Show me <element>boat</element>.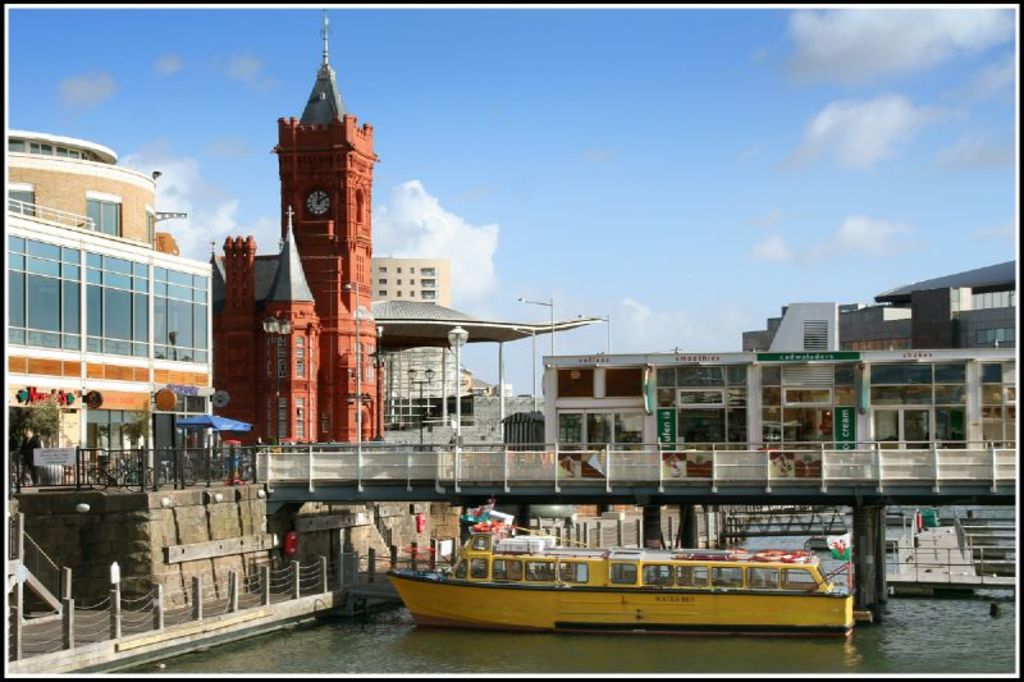
<element>boat</element> is here: box(378, 477, 869, 642).
